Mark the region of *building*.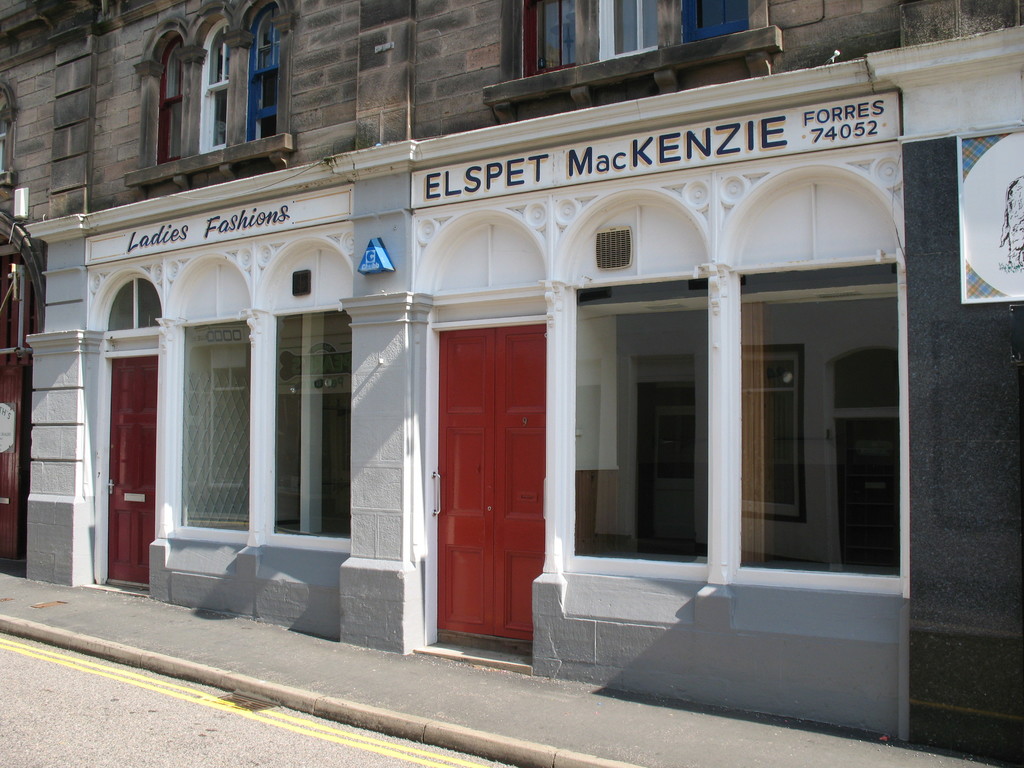
Region: (left=0, top=0, right=1023, bottom=764).
